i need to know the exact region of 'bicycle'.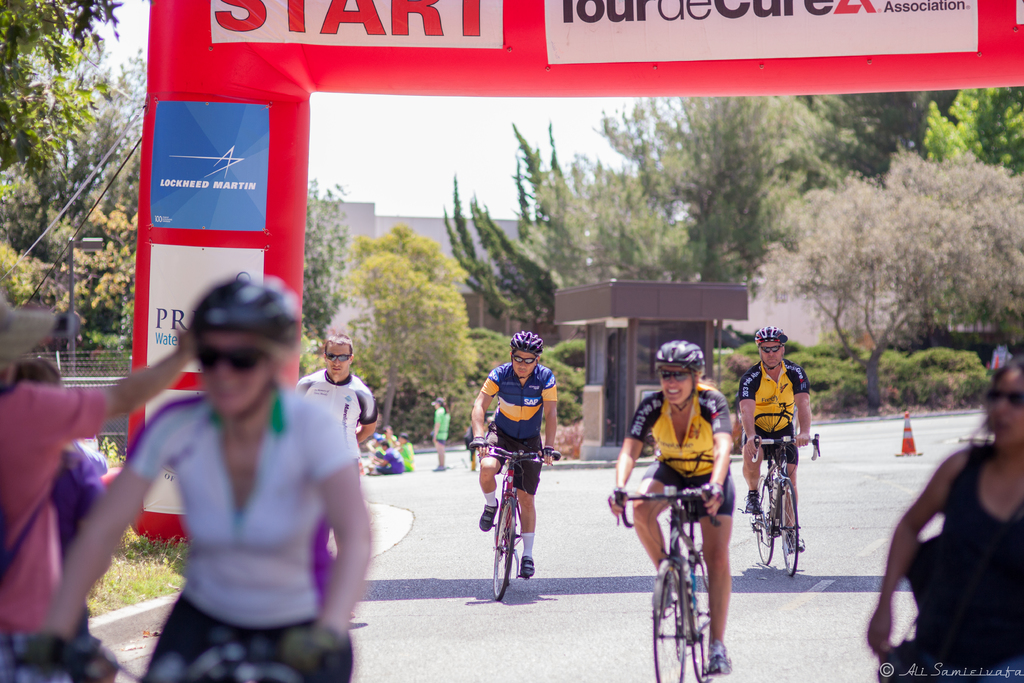
Region: <box>614,473,724,682</box>.
